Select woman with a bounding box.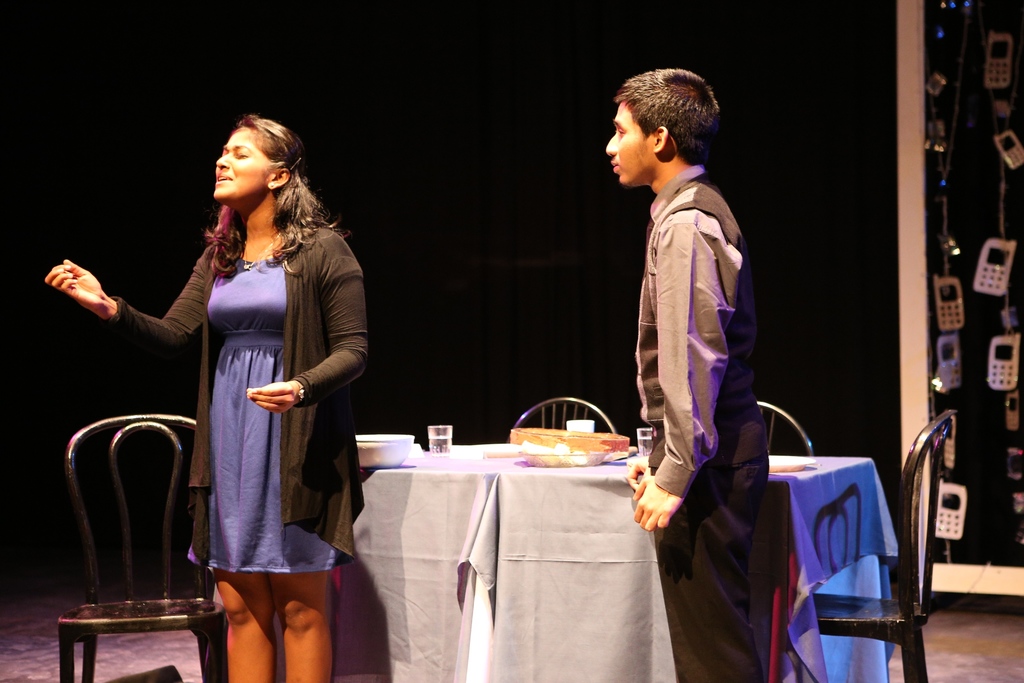
<box>97,120,363,648</box>.
